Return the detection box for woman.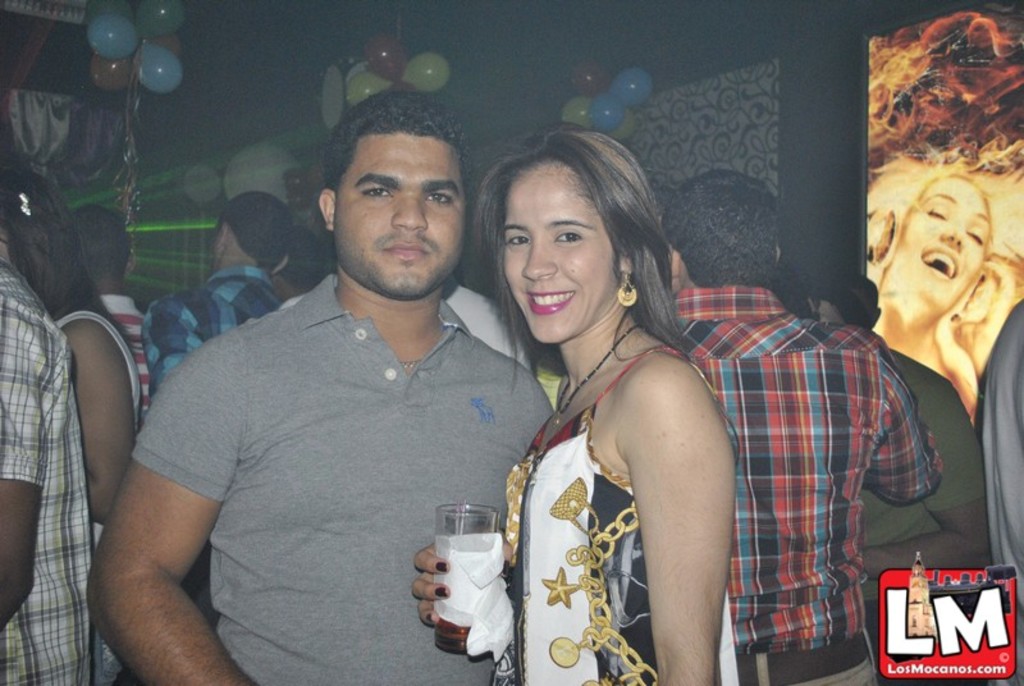
Rect(854, 154, 1012, 434).
